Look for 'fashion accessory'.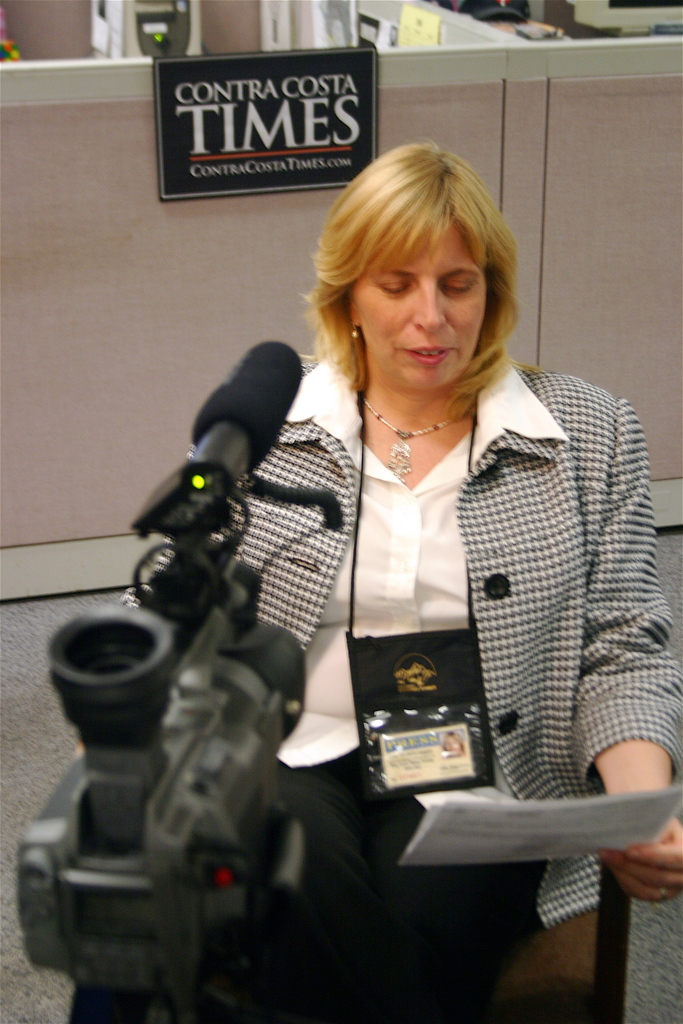
Found: 347:319:361:344.
